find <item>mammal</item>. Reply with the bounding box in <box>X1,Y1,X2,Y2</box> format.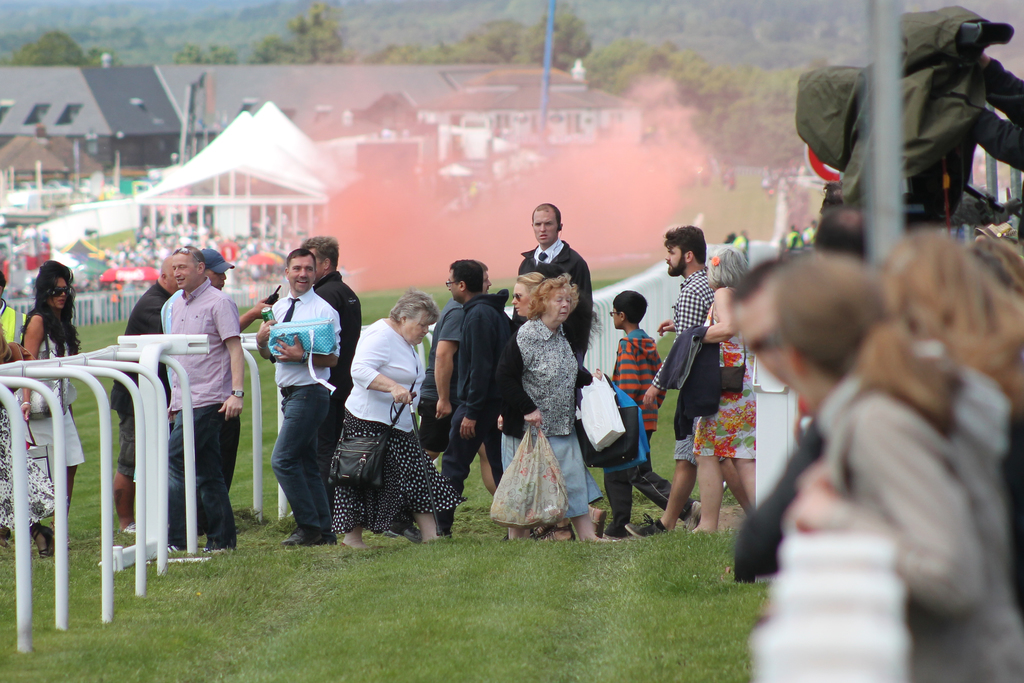
<box>612,289,701,539</box>.
